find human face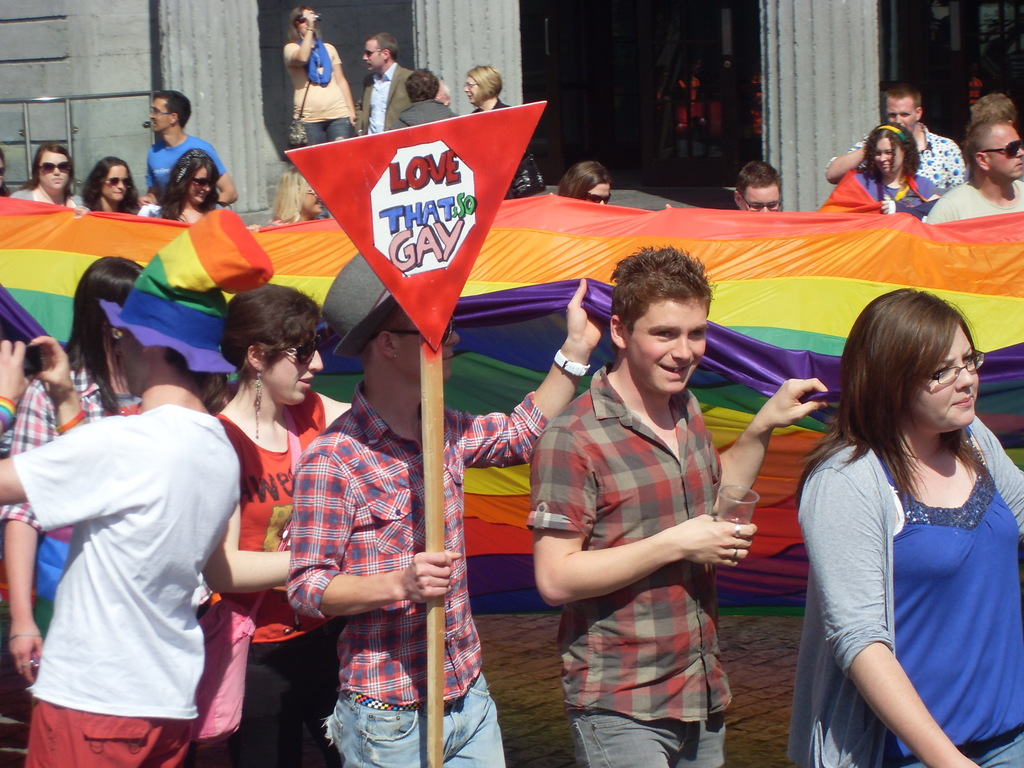
463:77:481:102
